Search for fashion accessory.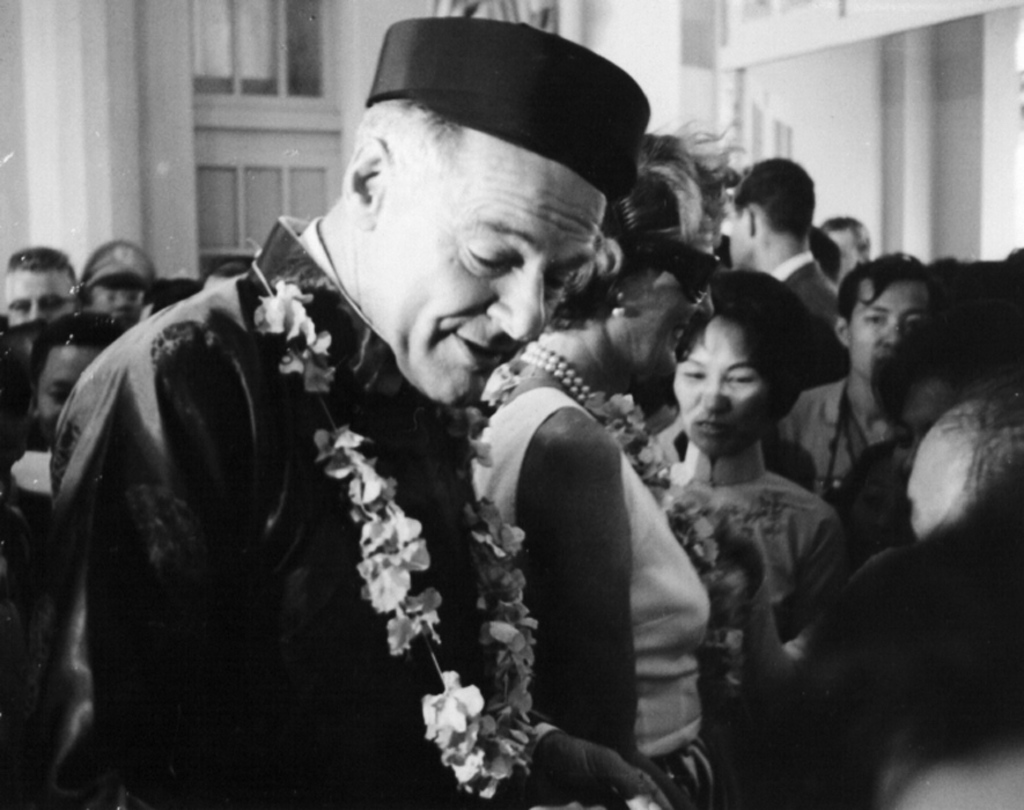
Found at bbox=(367, 15, 653, 204).
